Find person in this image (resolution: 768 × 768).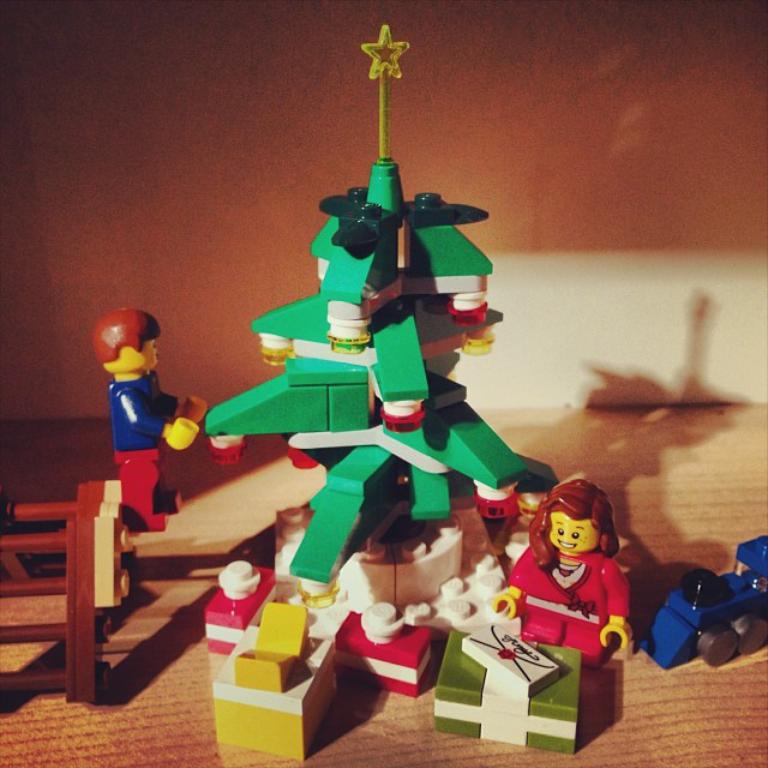
90/304/204/535.
